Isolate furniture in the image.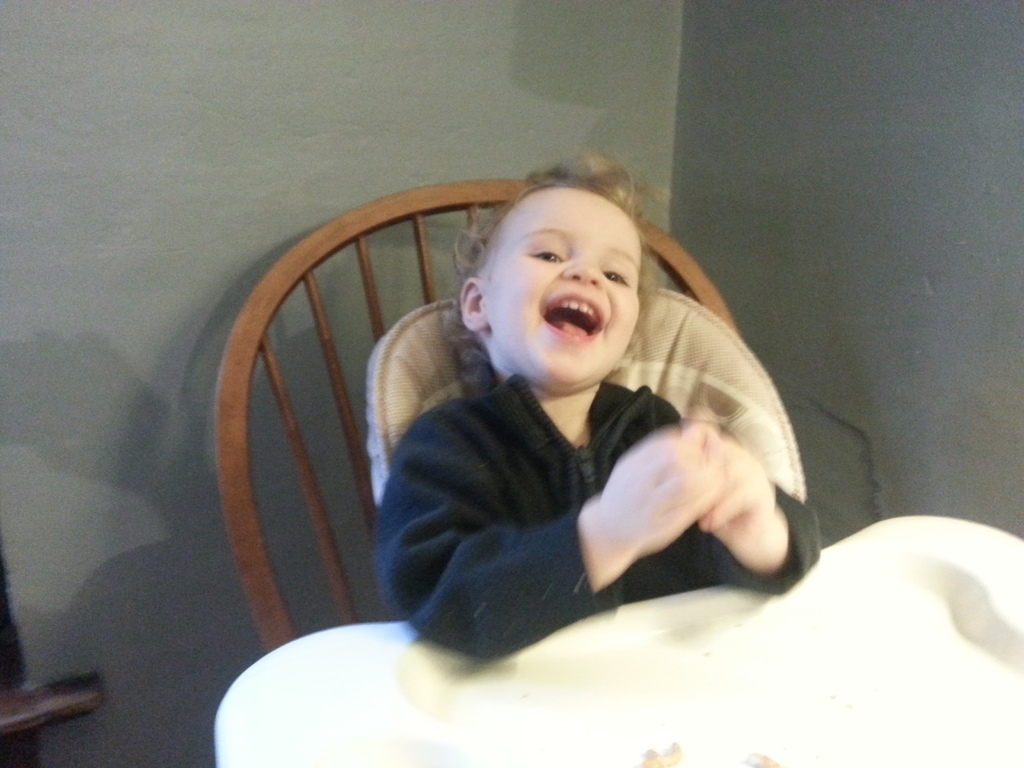
Isolated region: <bbox>210, 182, 748, 645</bbox>.
